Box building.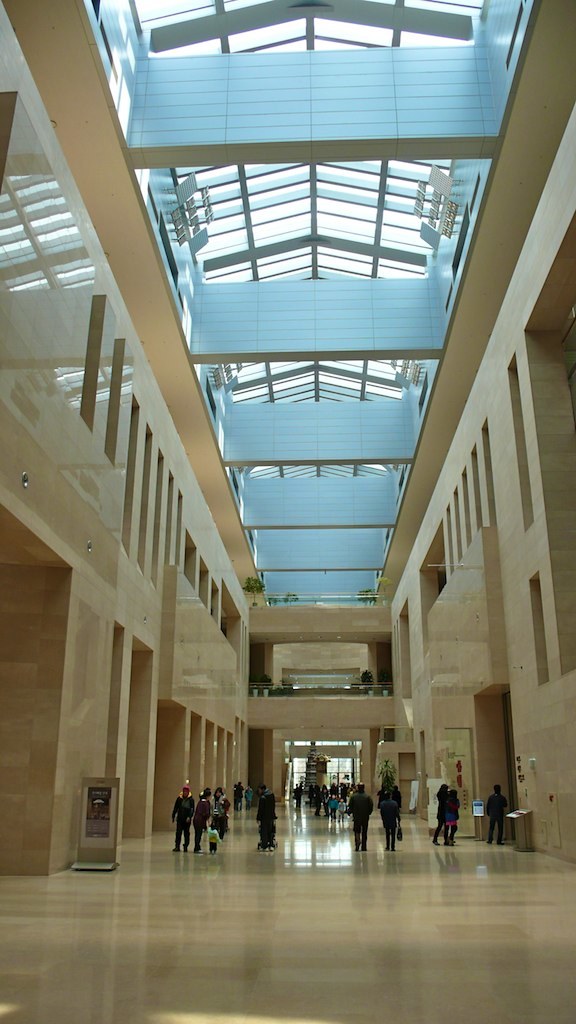
BBox(0, 0, 575, 1023).
